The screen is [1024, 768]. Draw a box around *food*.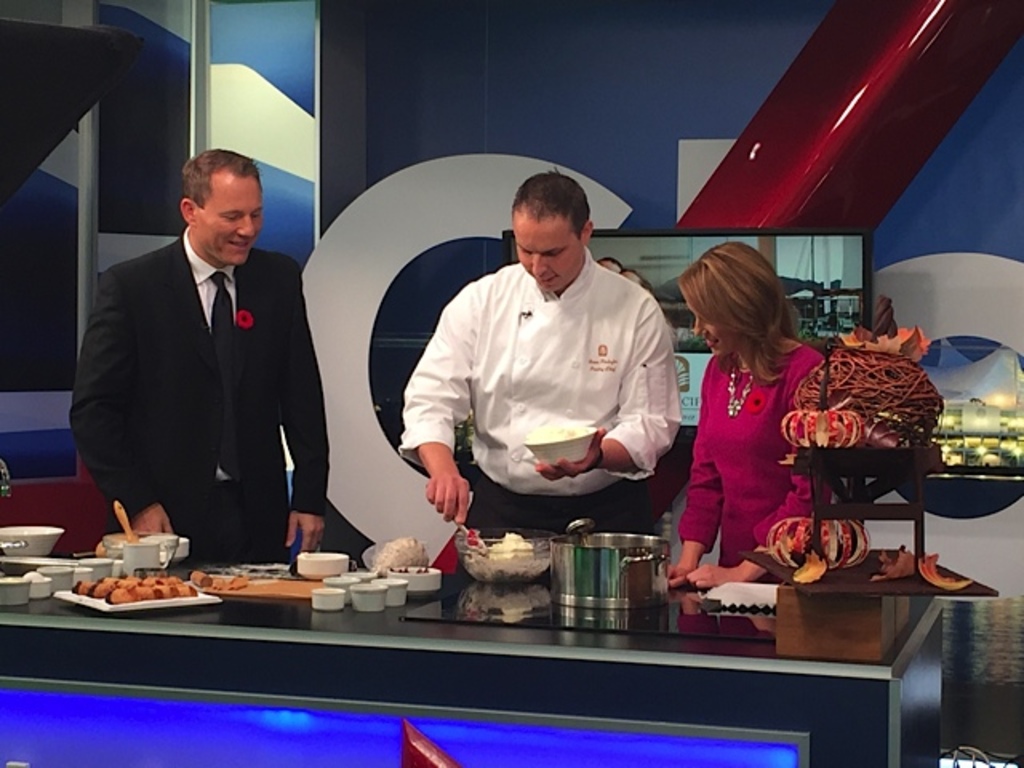
{"left": 531, "top": 413, "right": 589, "bottom": 446}.
